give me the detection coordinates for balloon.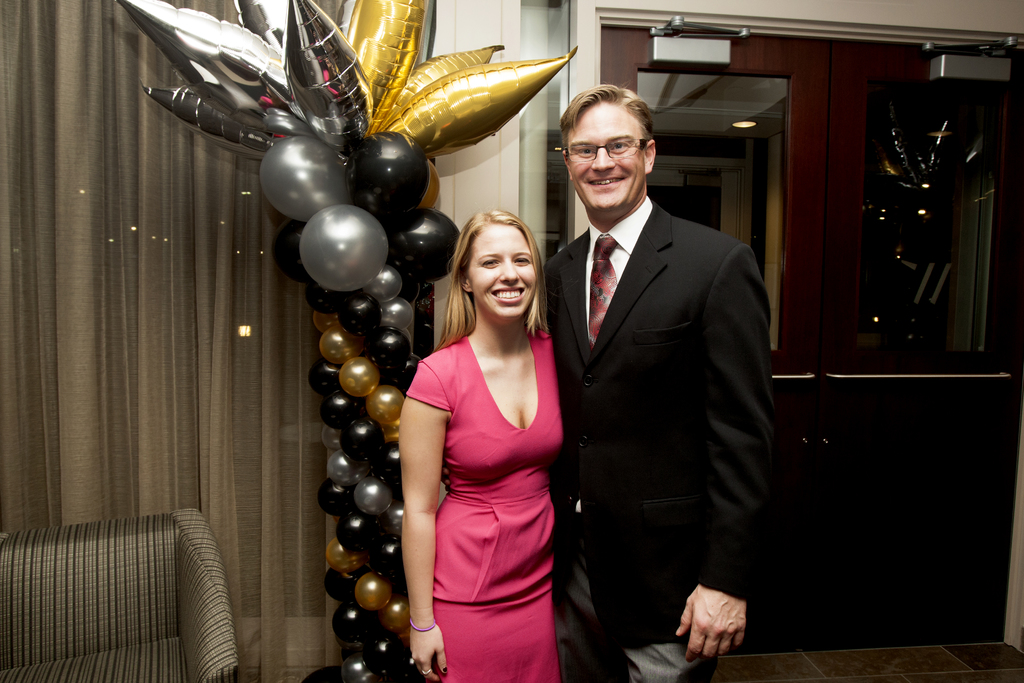
(299,664,335,682).
